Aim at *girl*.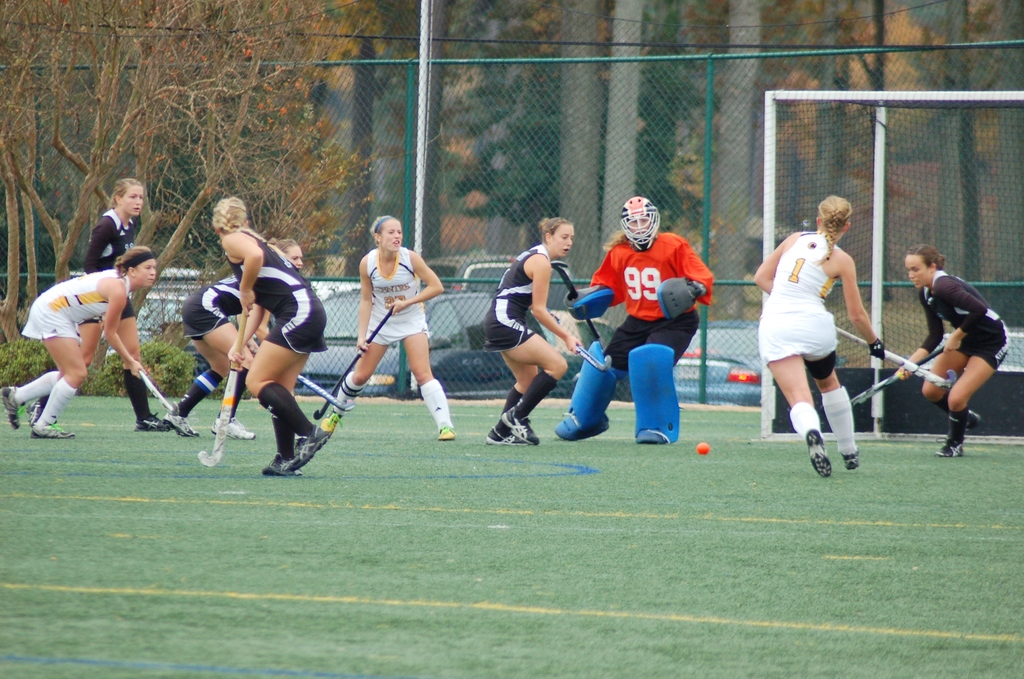
Aimed at (x1=319, y1=217, x2=454, y2=441).
